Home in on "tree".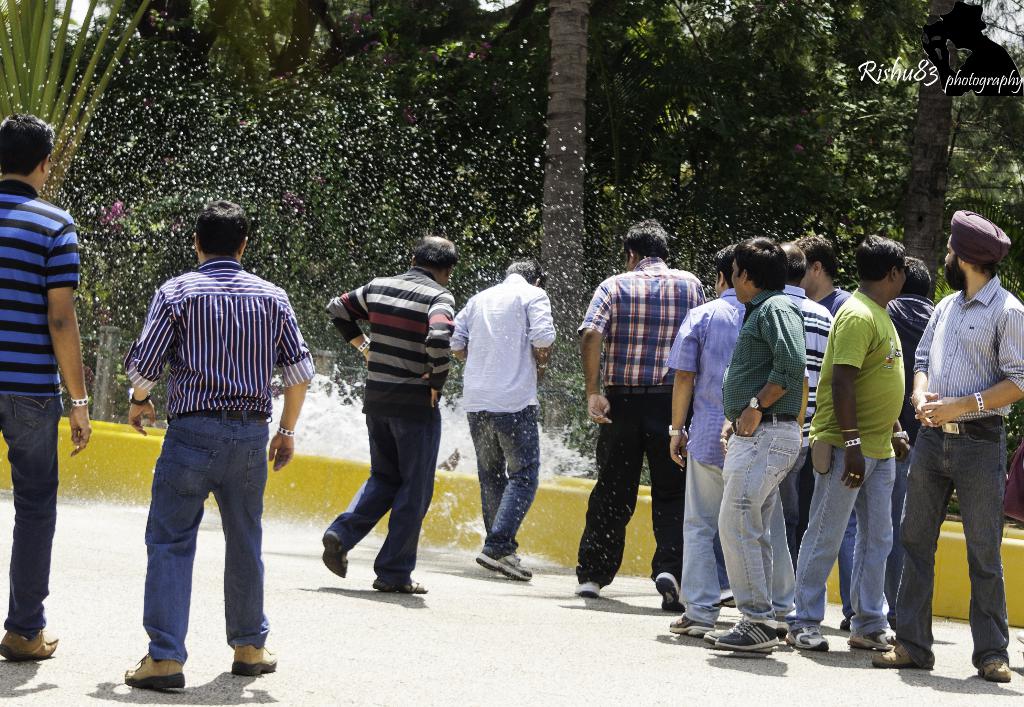
Homed in at (left=0, top=0, right=159, bottom=205).
